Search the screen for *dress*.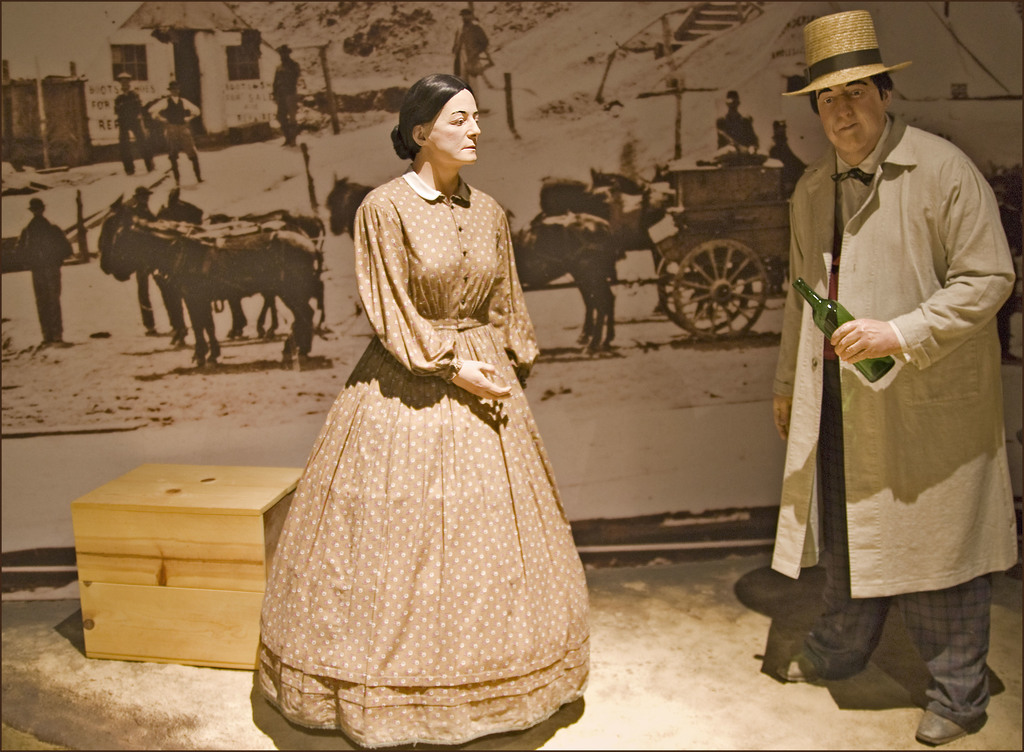
Found at 243:152:600:705.
